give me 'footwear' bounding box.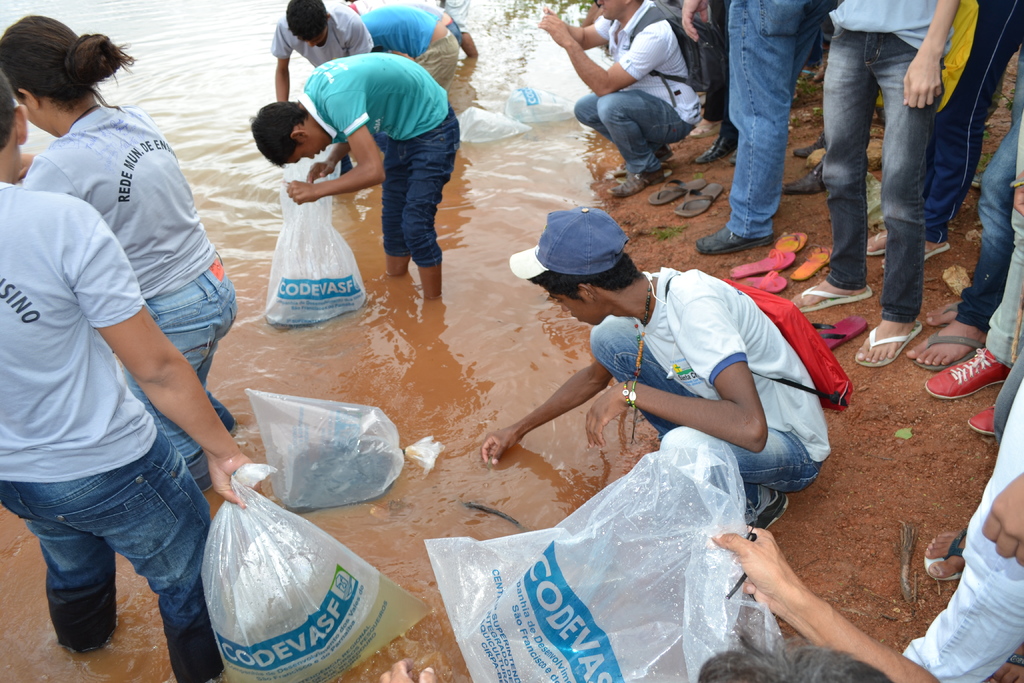
{"left": 646, "top": 179, "right": 710, "bottom": 208}.
